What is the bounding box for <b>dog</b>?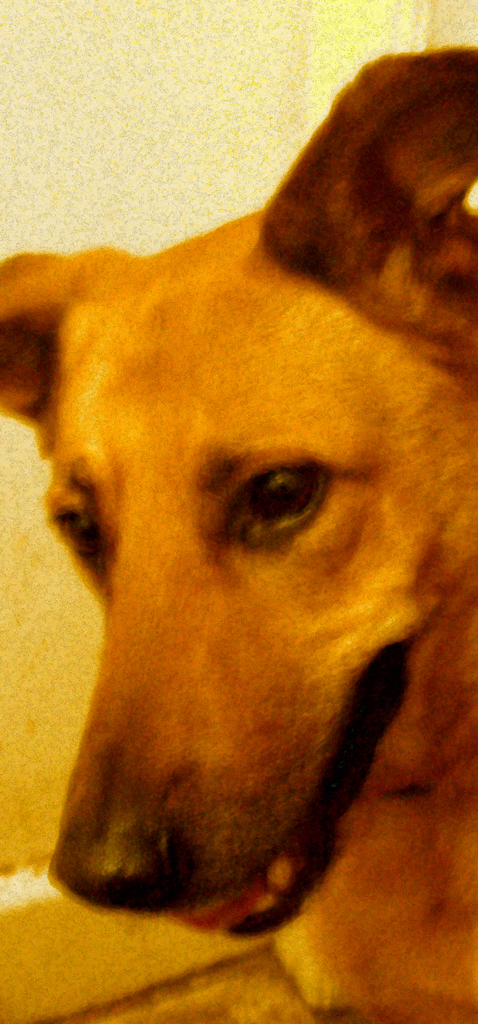
(x1=0, y1=46, x2=477, y2=1023).
